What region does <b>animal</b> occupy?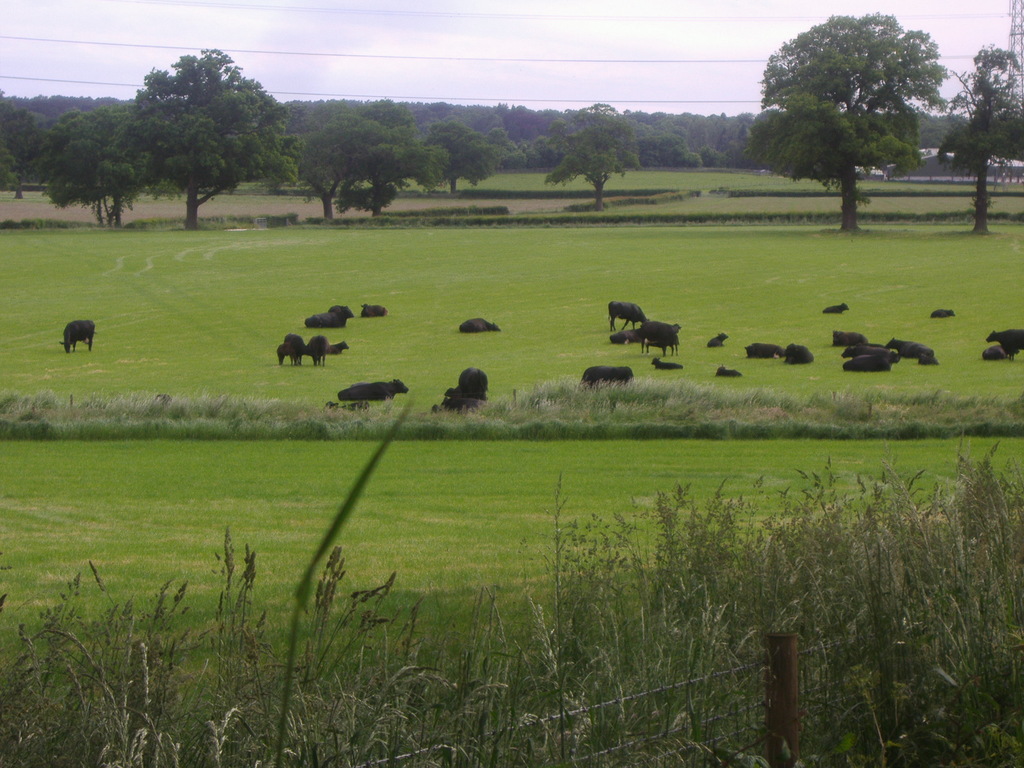
select_region(715, 366, 742, 374).
